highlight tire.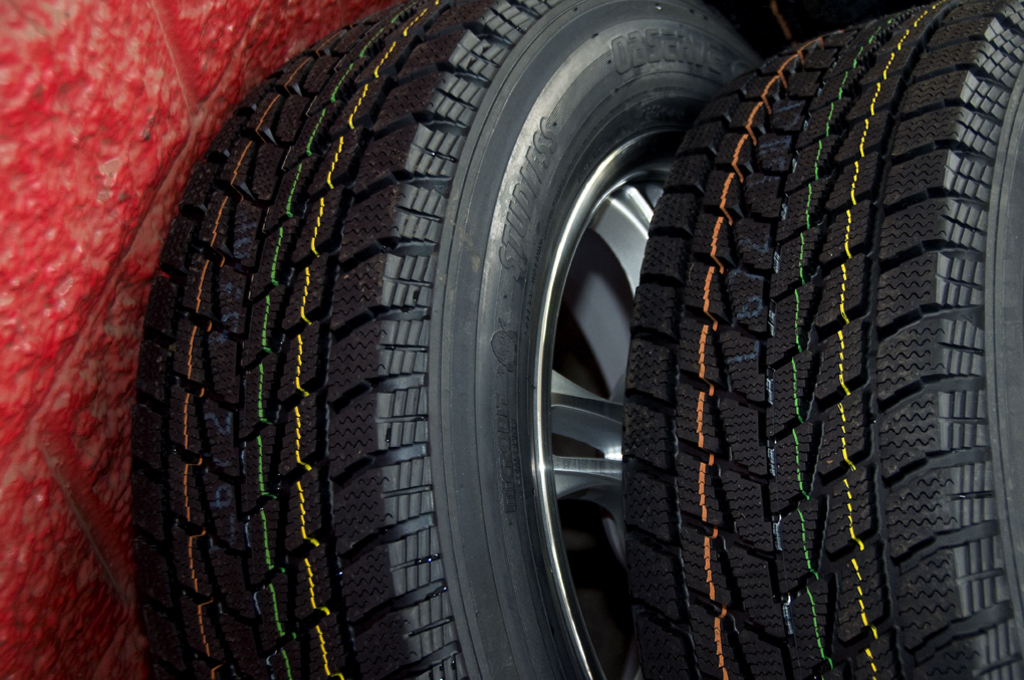
Highlighted region: locate(134, 0, 759, 679).
